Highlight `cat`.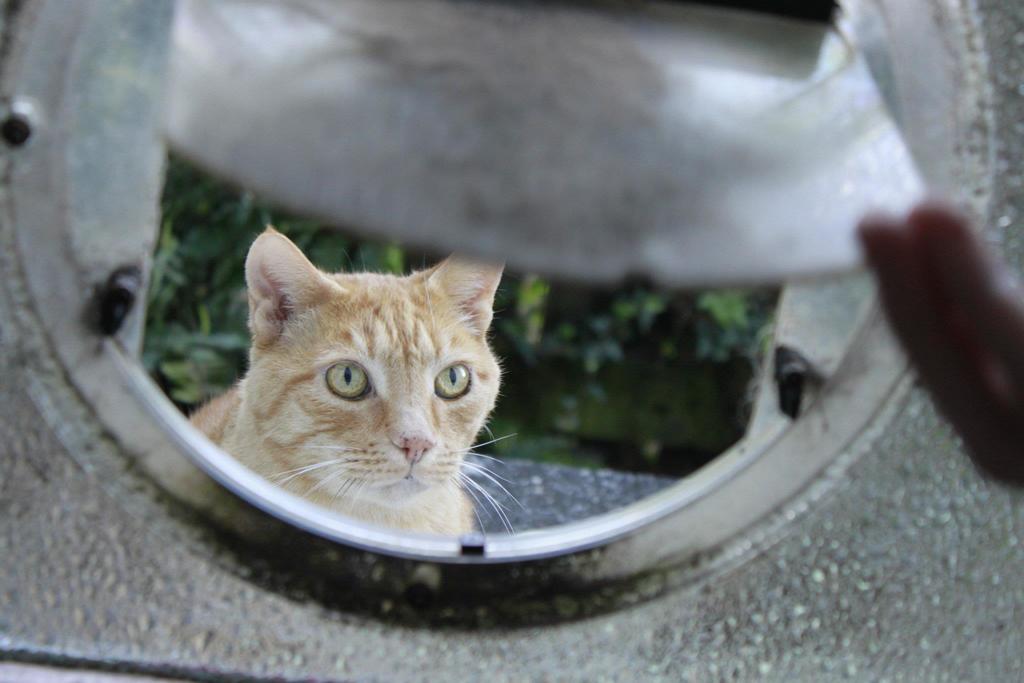
Highlighted region: l=185, t=221, r=534, b=540.
